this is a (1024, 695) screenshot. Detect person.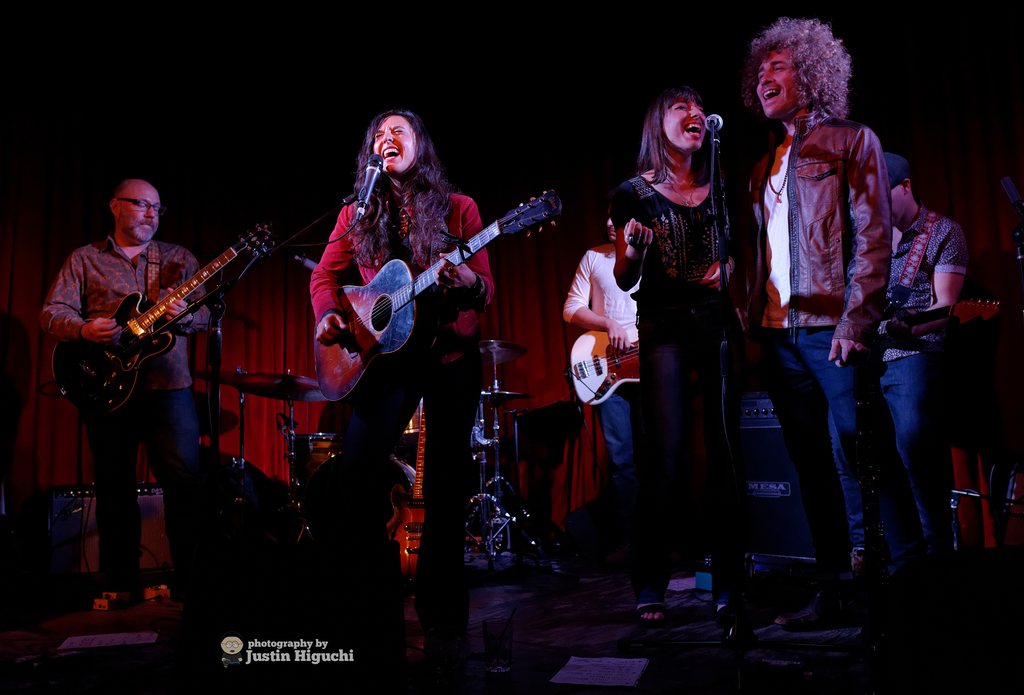
box(871, 152, 977, 609).
